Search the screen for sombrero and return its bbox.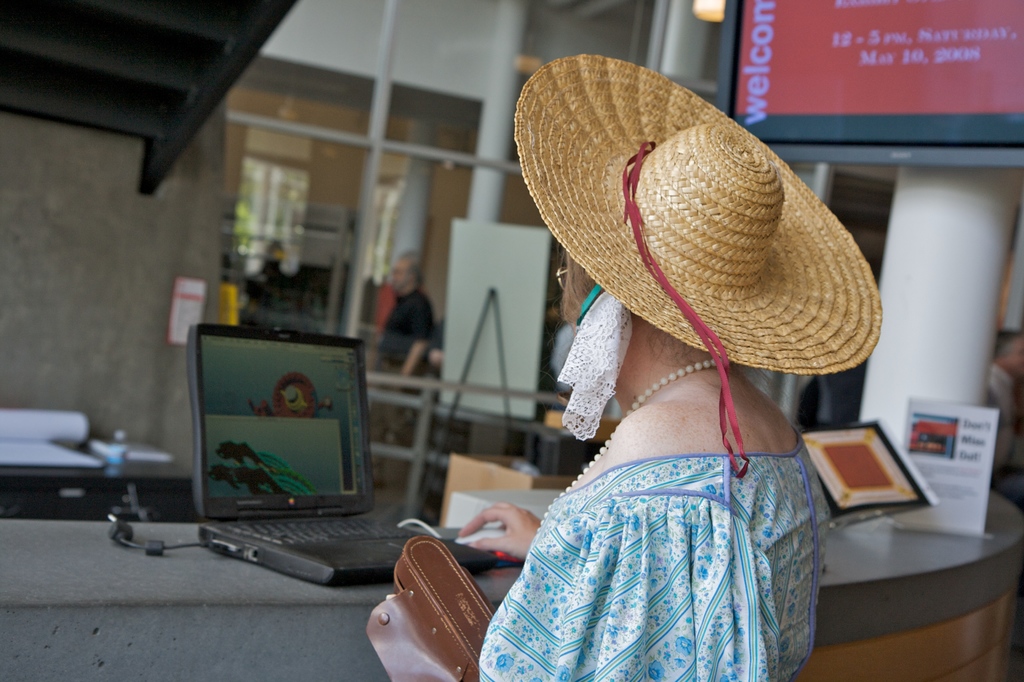
Found: (left=511, top=85, right=901, bottom=469).
